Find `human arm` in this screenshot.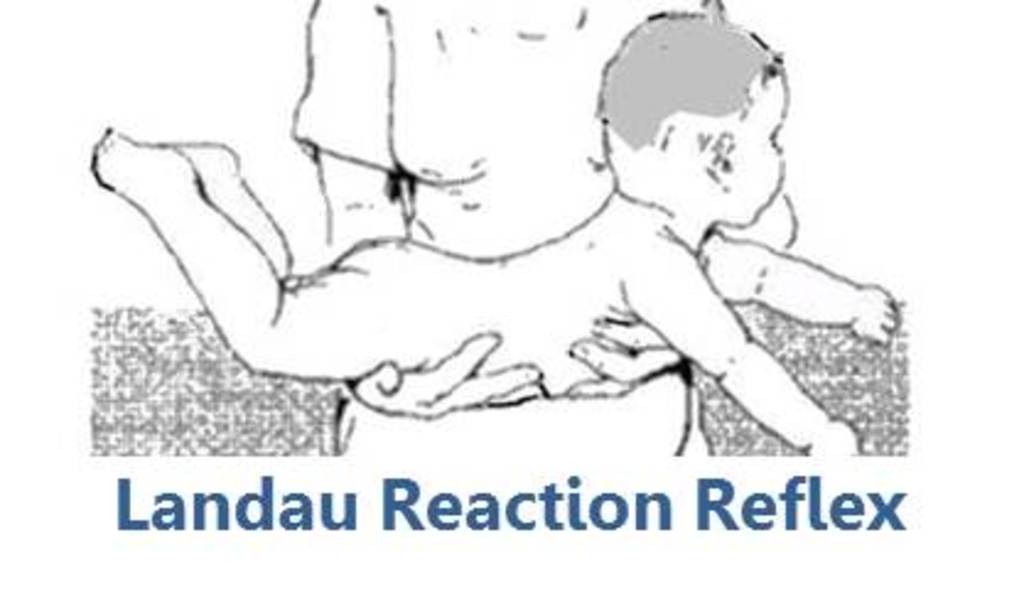
The bounding box for `human arm` is x1=717, y1=228, x2=904, y2=341.
